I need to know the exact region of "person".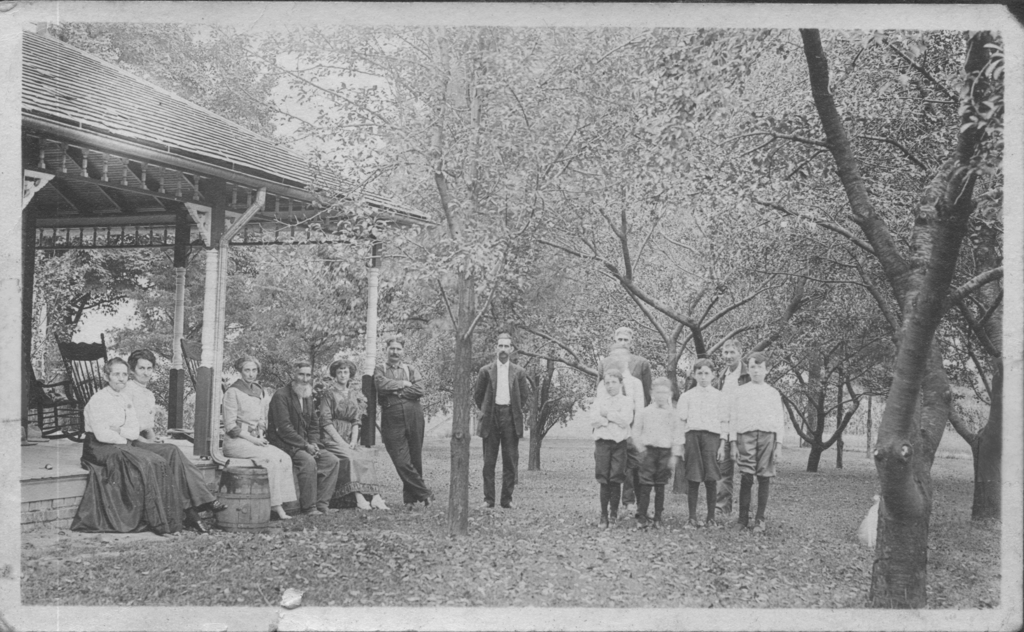
Region: <bbox>372, 333, 431, 517</bbox>.
